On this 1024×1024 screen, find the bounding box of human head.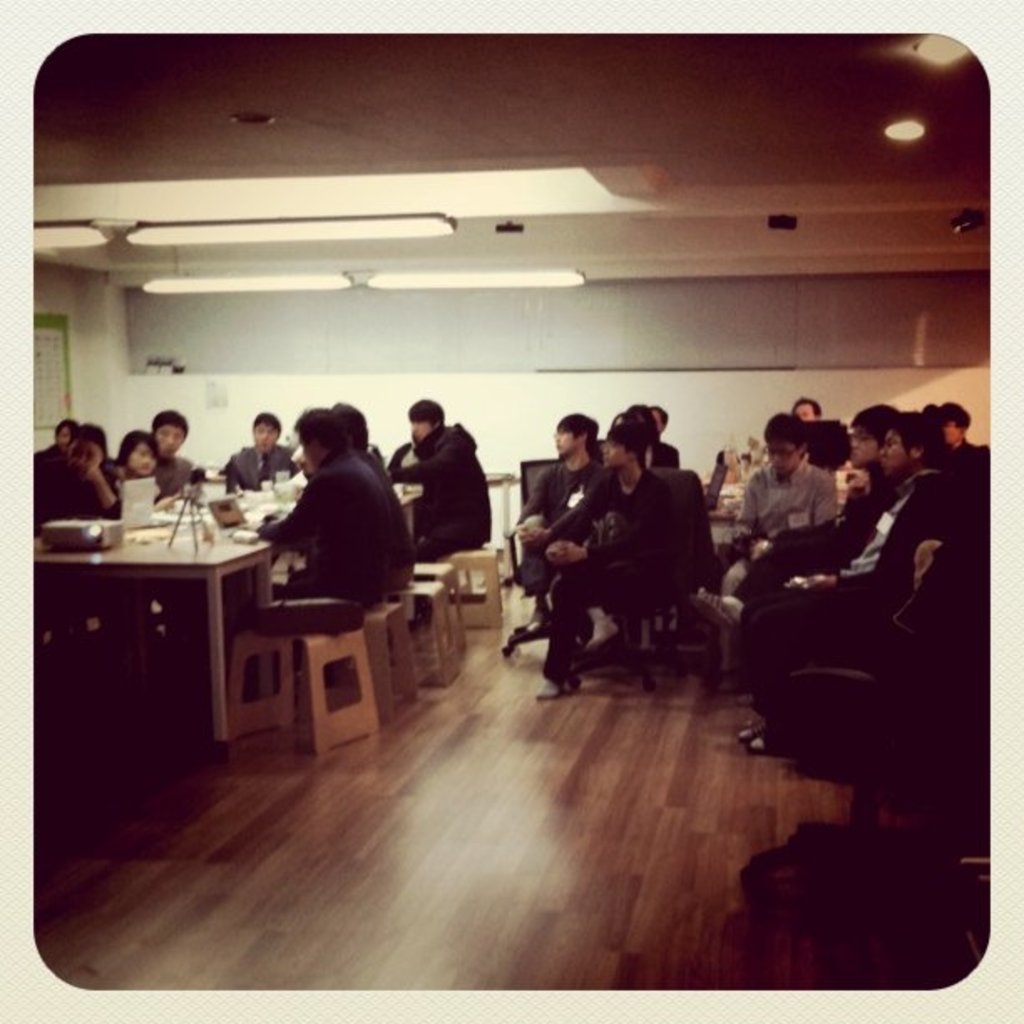
Bounding box: crop(550, 410, 601, 462).
